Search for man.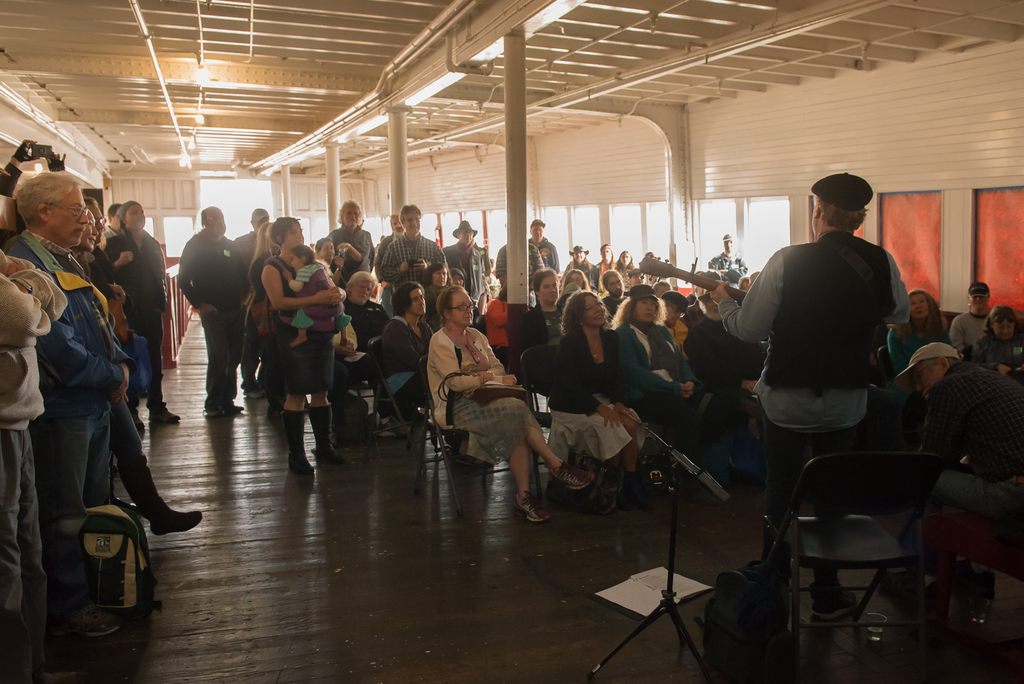
Found at [879,342,1023,612].
